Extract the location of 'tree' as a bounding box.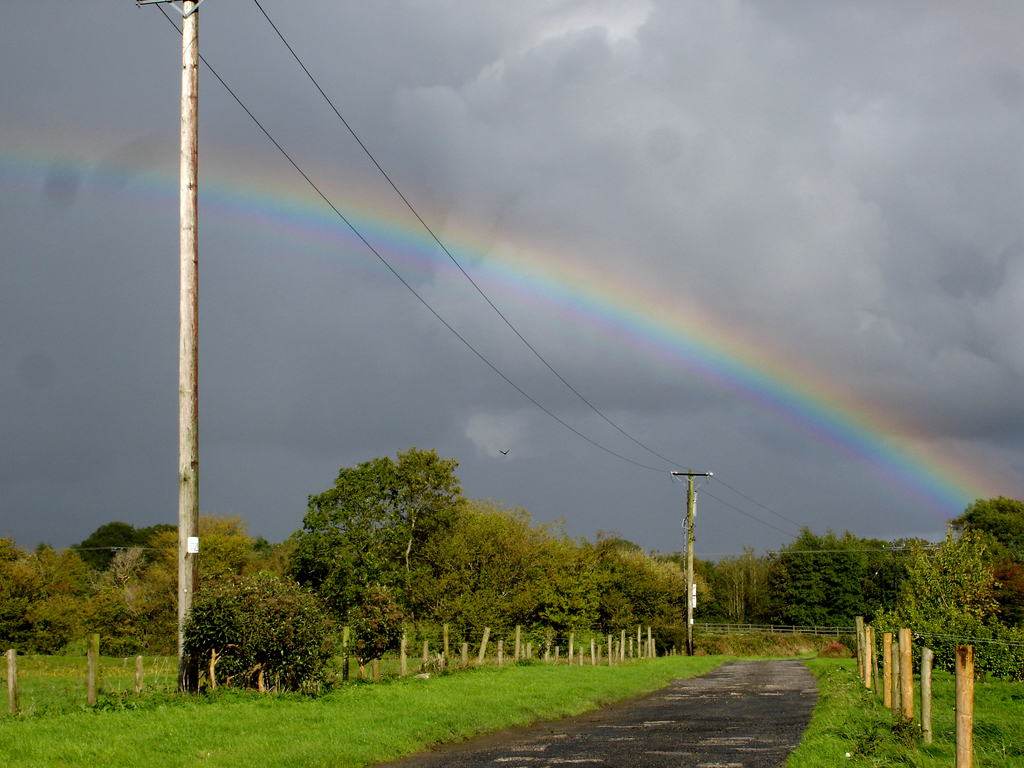
region(266, 430, 518, 630).
